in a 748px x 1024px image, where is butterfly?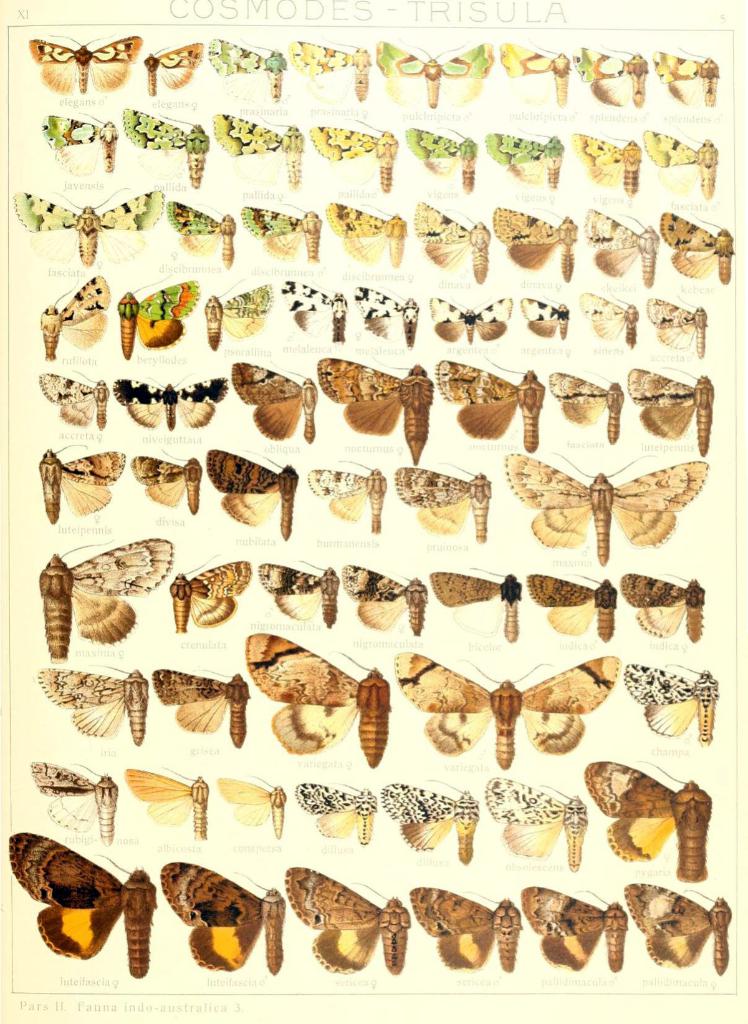
select_region(616, 881, 733, 975).
